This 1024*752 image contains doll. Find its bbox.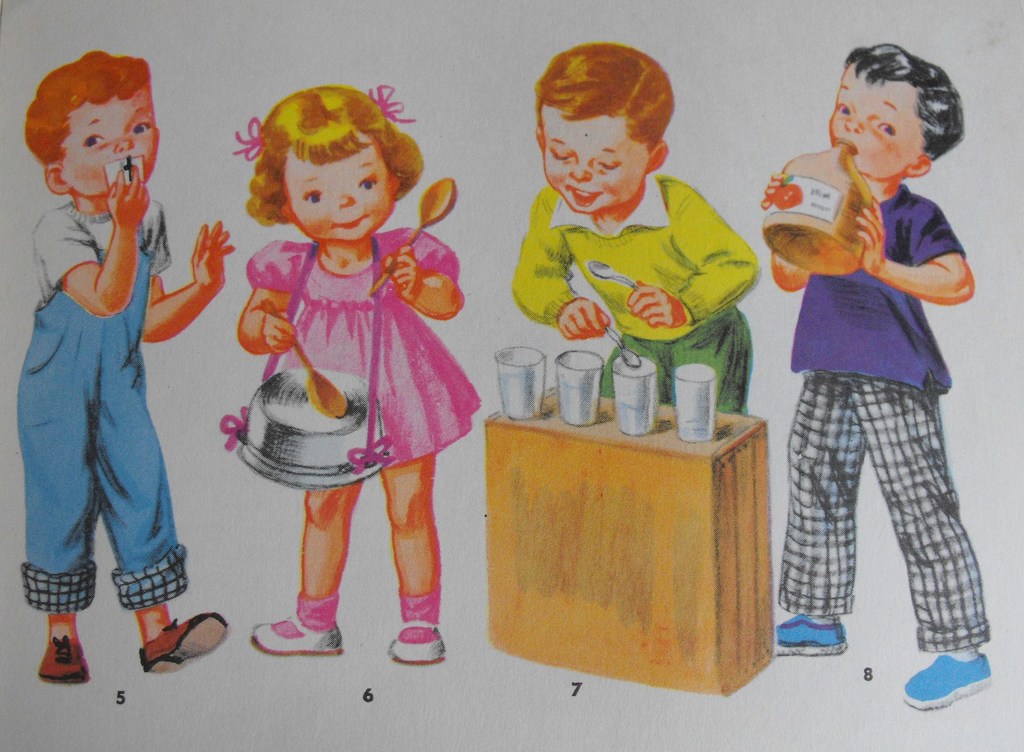
[775,40,975,710].
